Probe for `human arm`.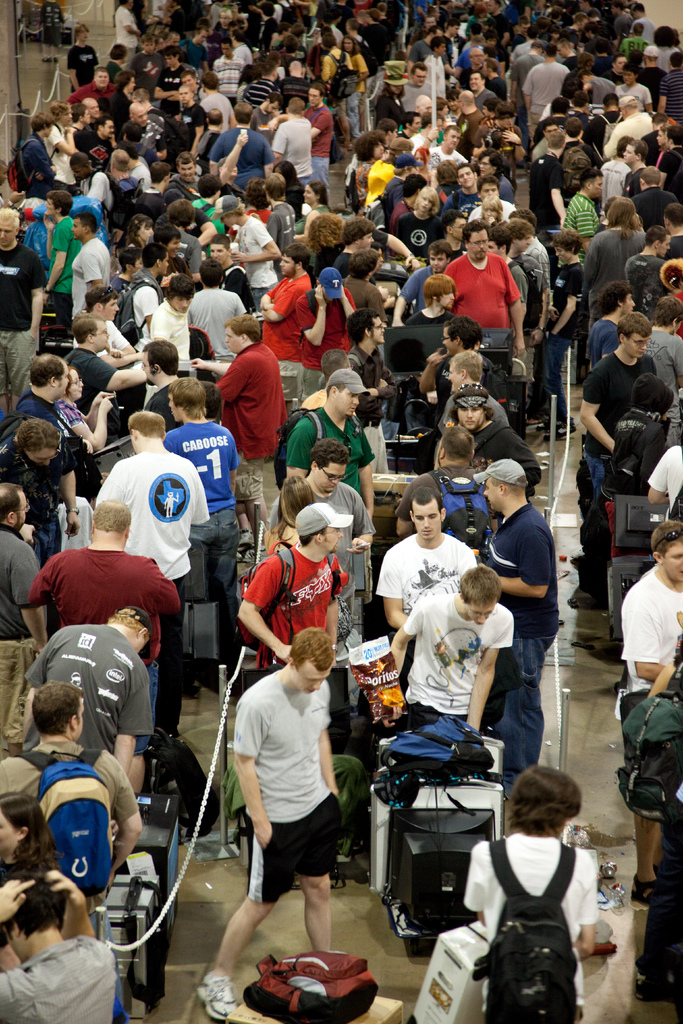
Probe result: rect(80, 170, 106, 207).
